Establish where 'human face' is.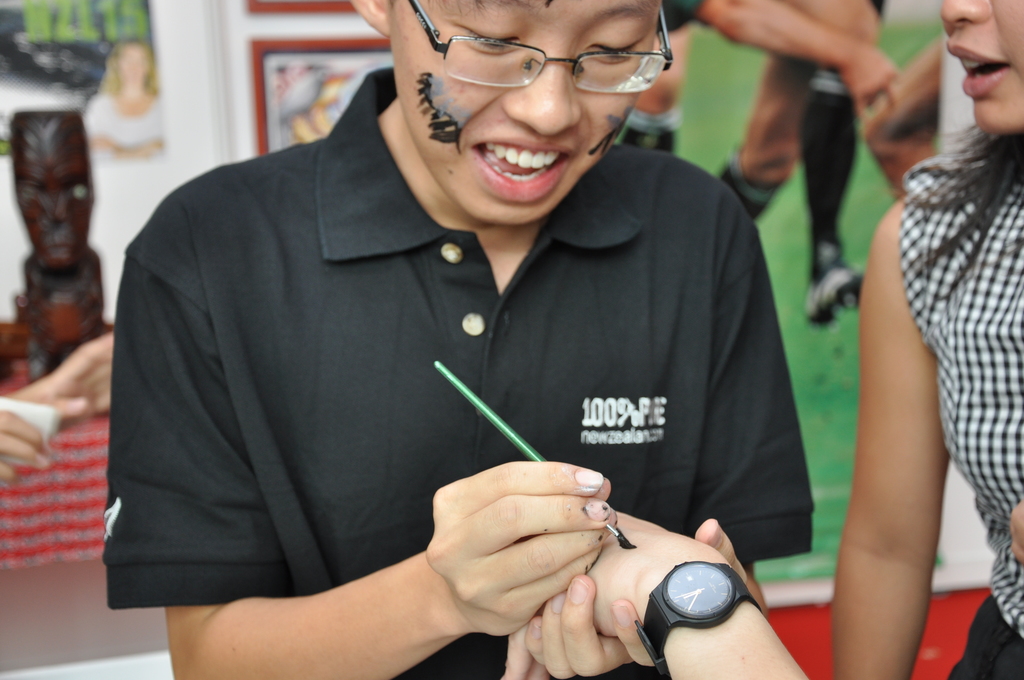
Established at 940,0,1023,134.
